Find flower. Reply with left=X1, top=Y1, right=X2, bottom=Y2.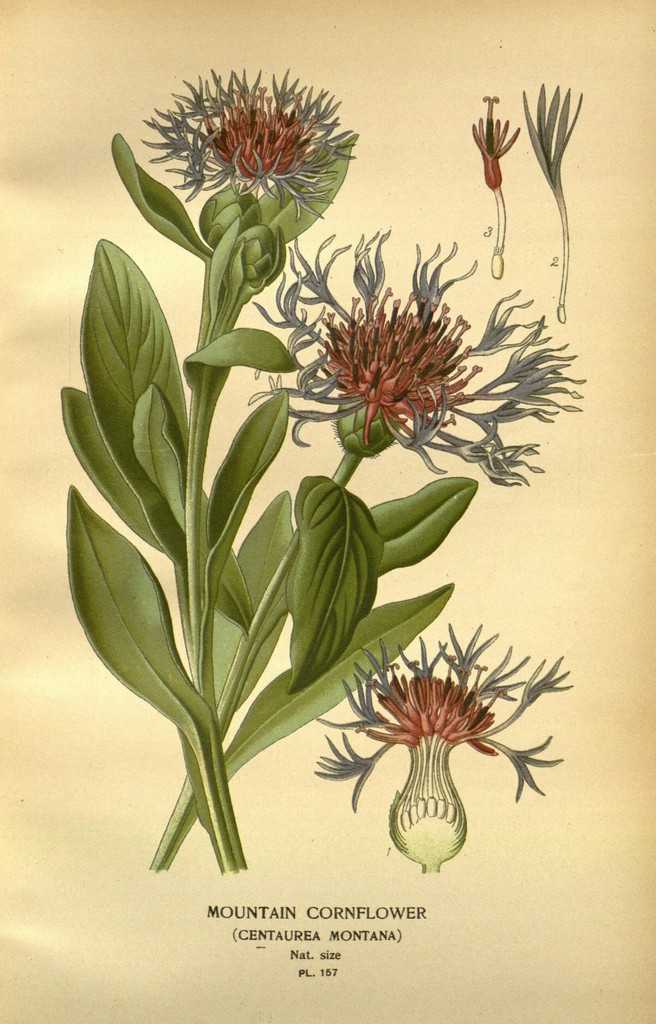
left=310, top=624, right=560, bottom=845.
